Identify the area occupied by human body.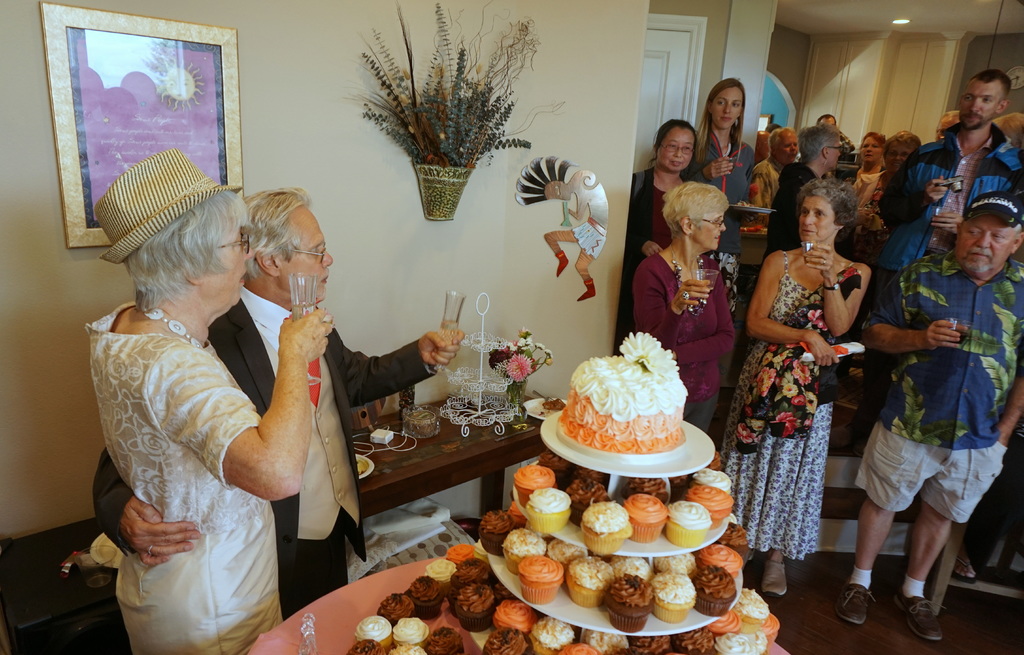
Area: bbox=(542, 170, 608, 305).
